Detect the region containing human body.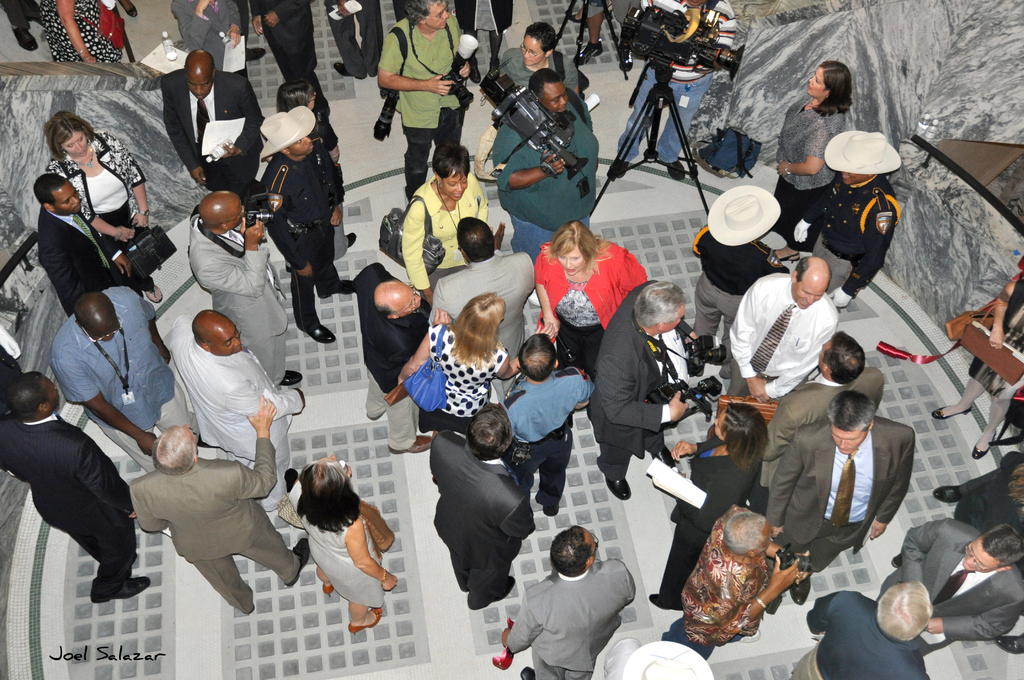
Rect(587, 280, 685, 495).
